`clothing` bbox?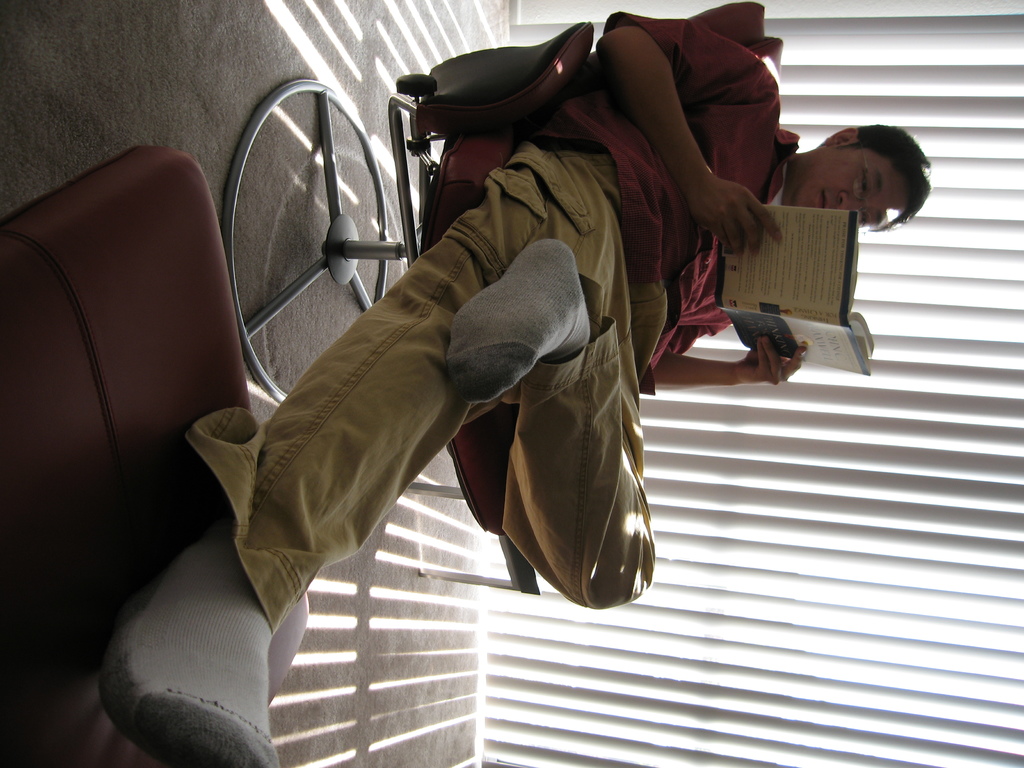
x1=184, y1=5, x2=801, y2=632
